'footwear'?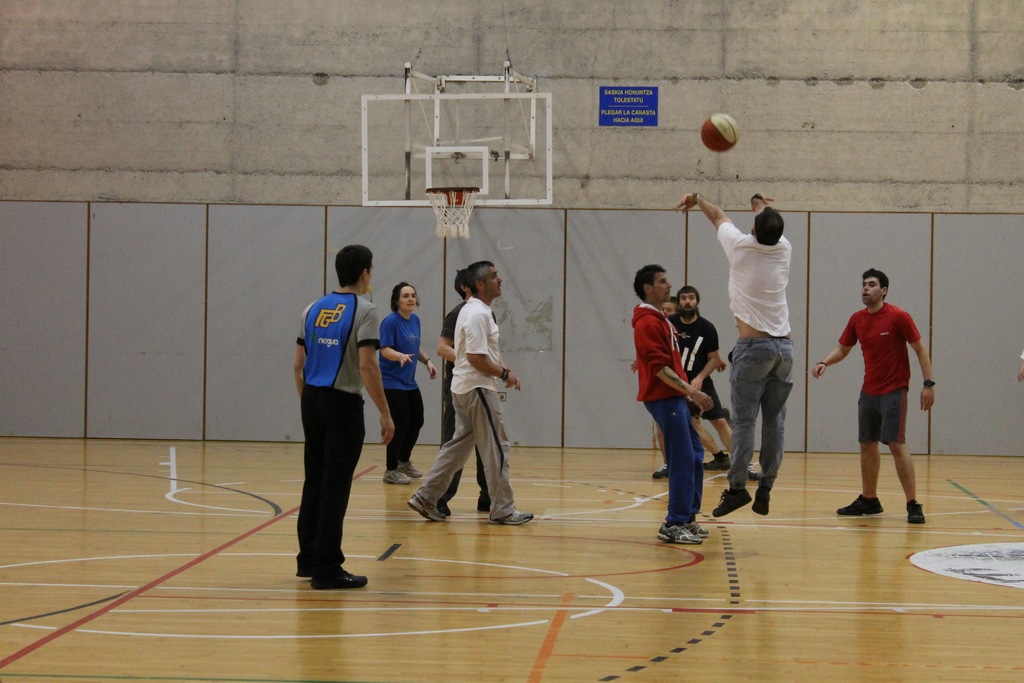
(left=755, top=484, right=771, bottom=514)
